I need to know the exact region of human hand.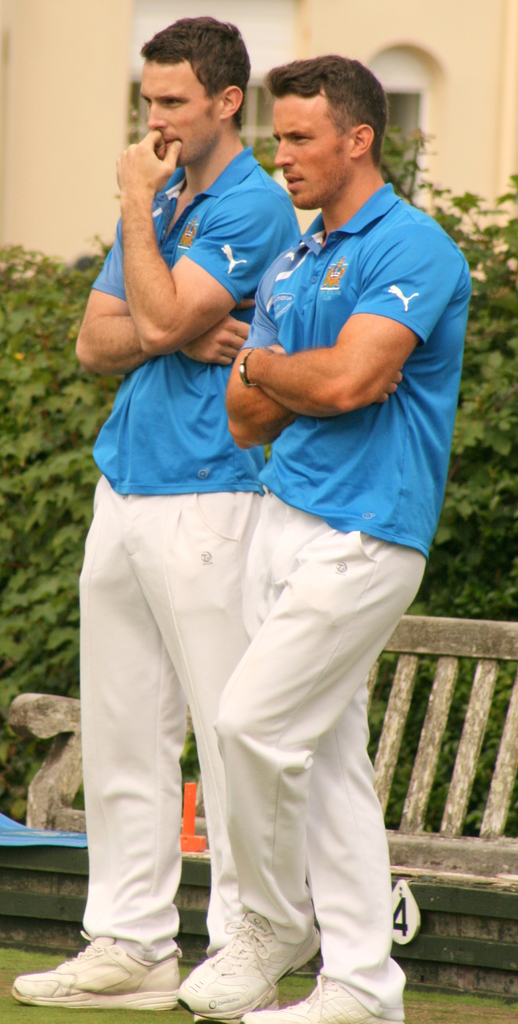
Region: <region>373, 369, 405, 407</region>.
